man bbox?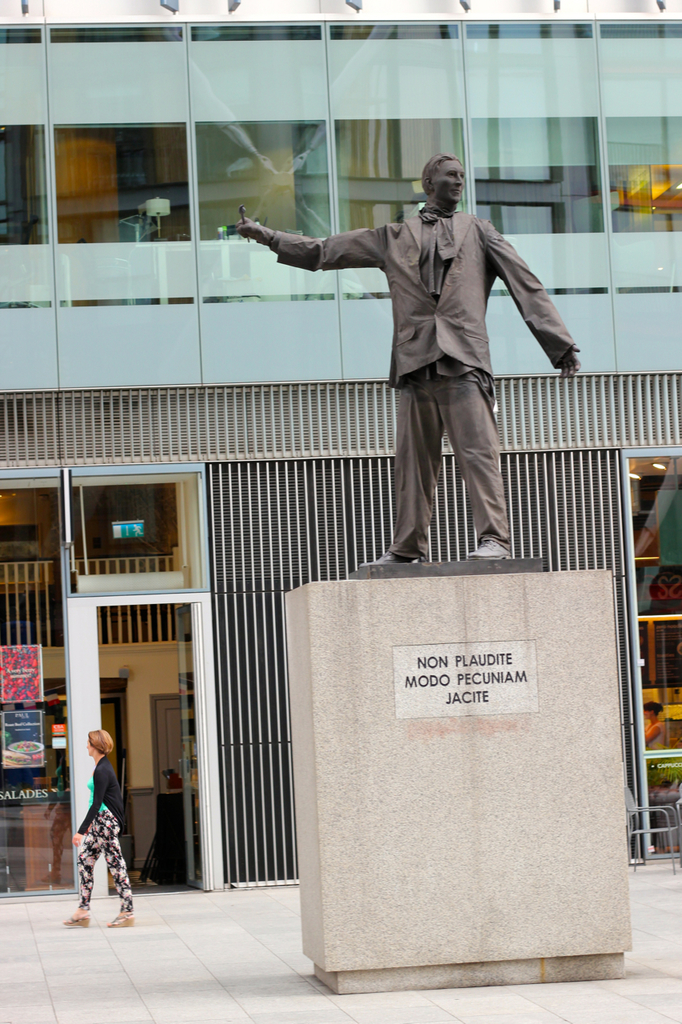
x1=265 y1=126 x2=571 y2=575
